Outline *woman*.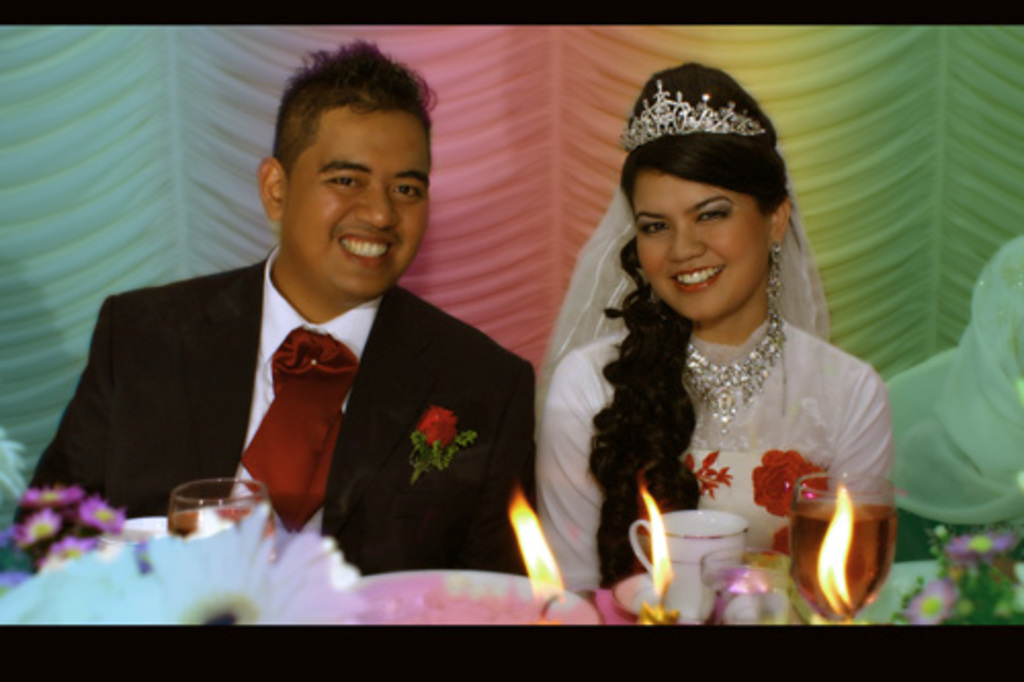
Outline: 520 84 920 621.
